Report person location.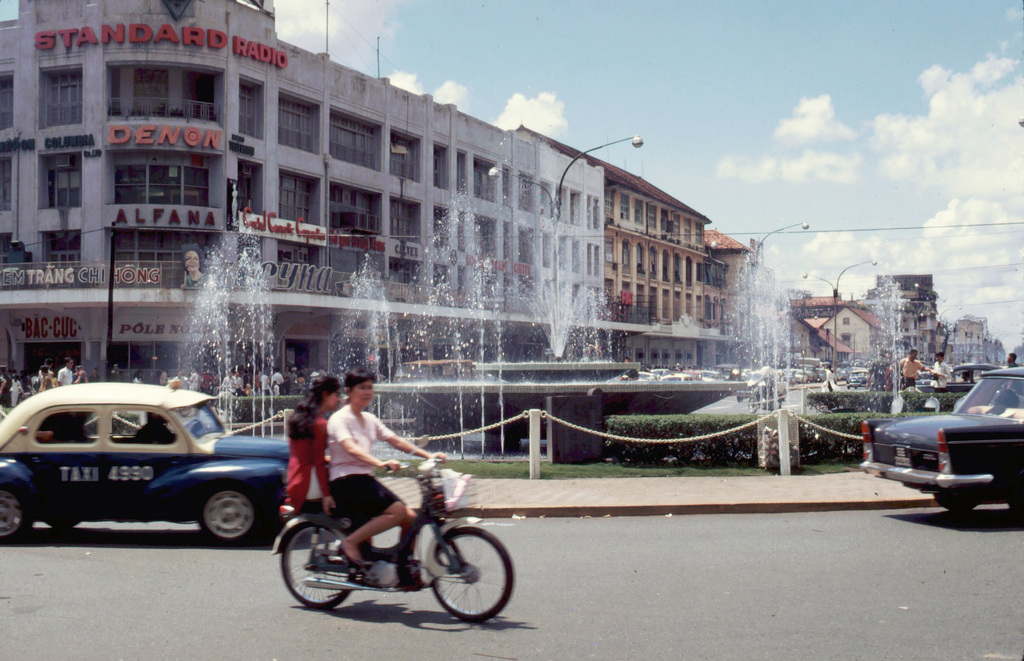
Report: detection(895, 342, 925, 393).
